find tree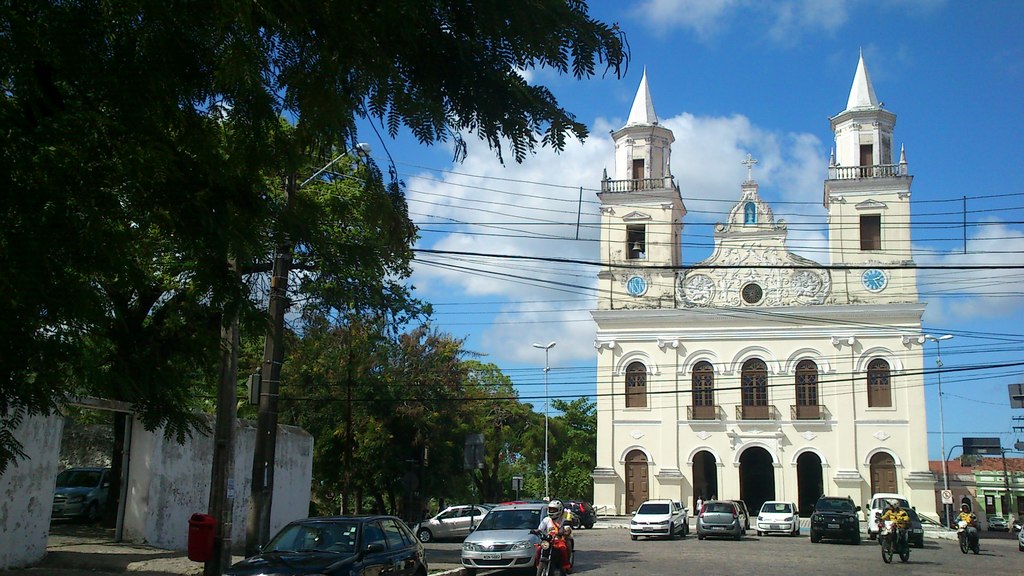
region(192, 105, 411, 564)
